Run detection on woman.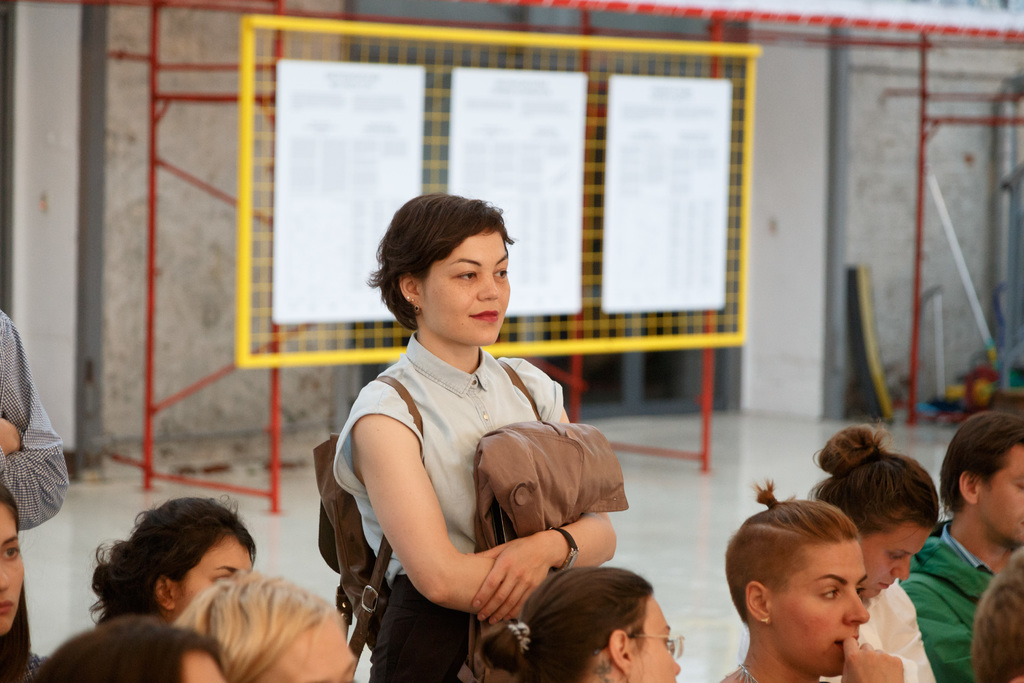
Result: 172, 567, 365, 682.
